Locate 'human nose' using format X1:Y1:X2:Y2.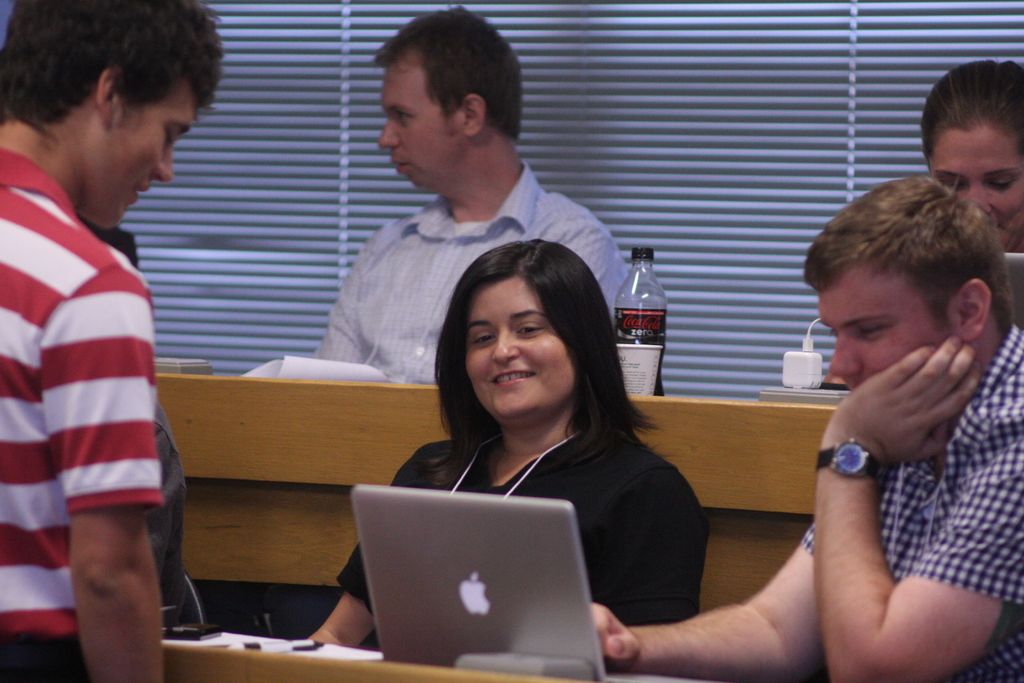
966:181:992:213.
